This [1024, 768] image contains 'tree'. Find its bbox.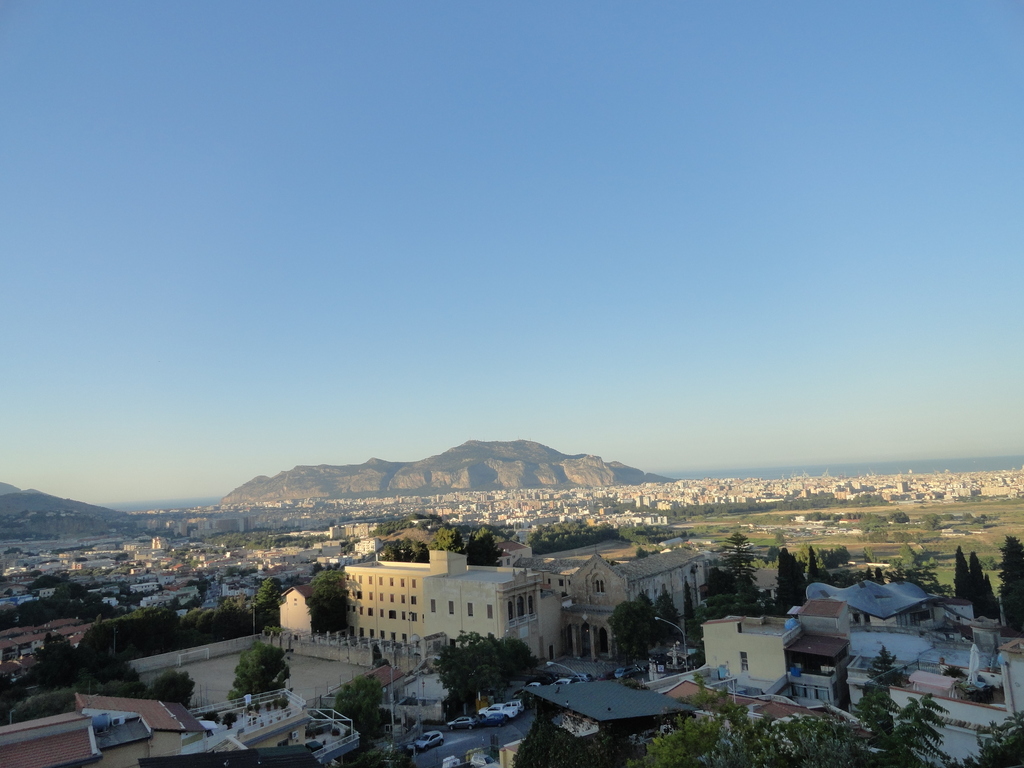
locate(250, 579, 283, 634).
